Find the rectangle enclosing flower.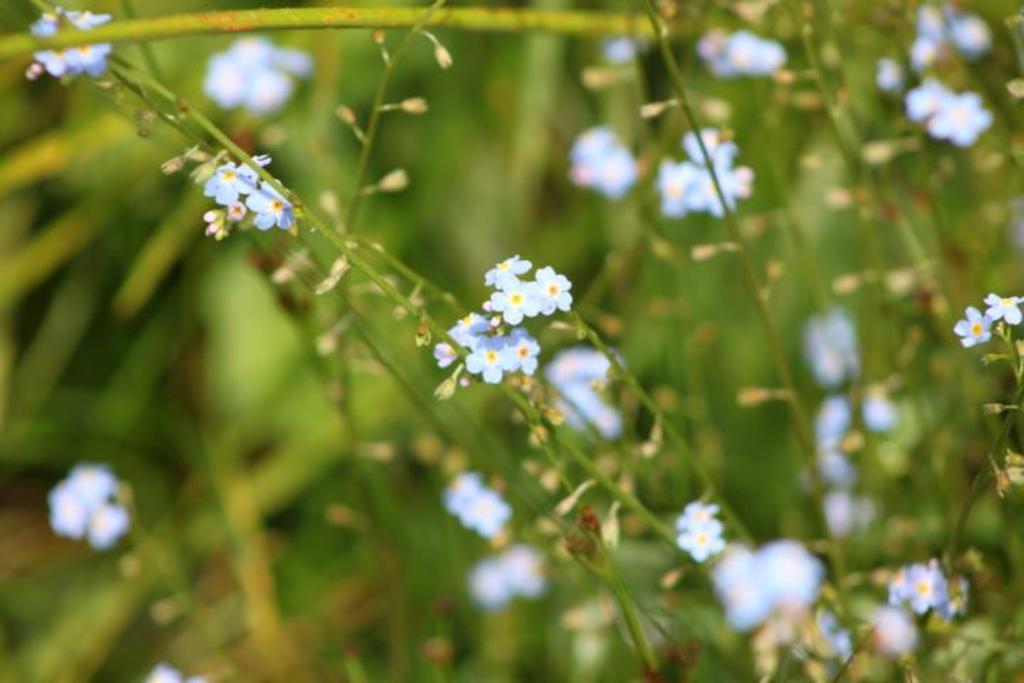
[431, 314, 494, 366].
